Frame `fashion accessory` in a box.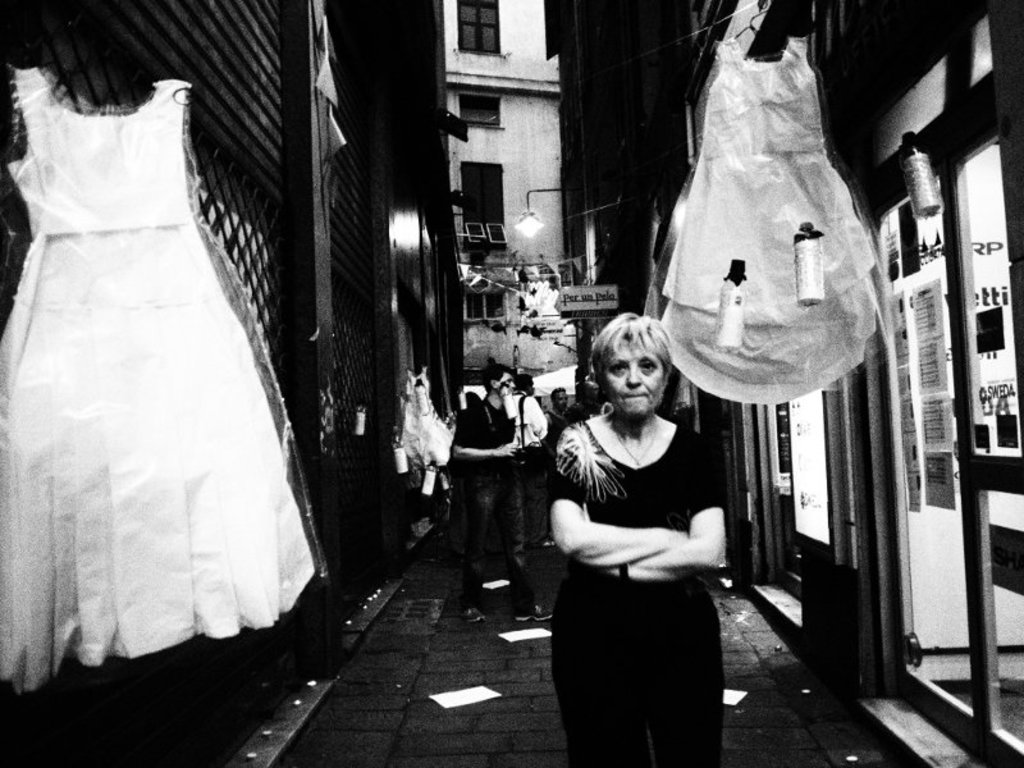
box(466, 608, 488, 620).
